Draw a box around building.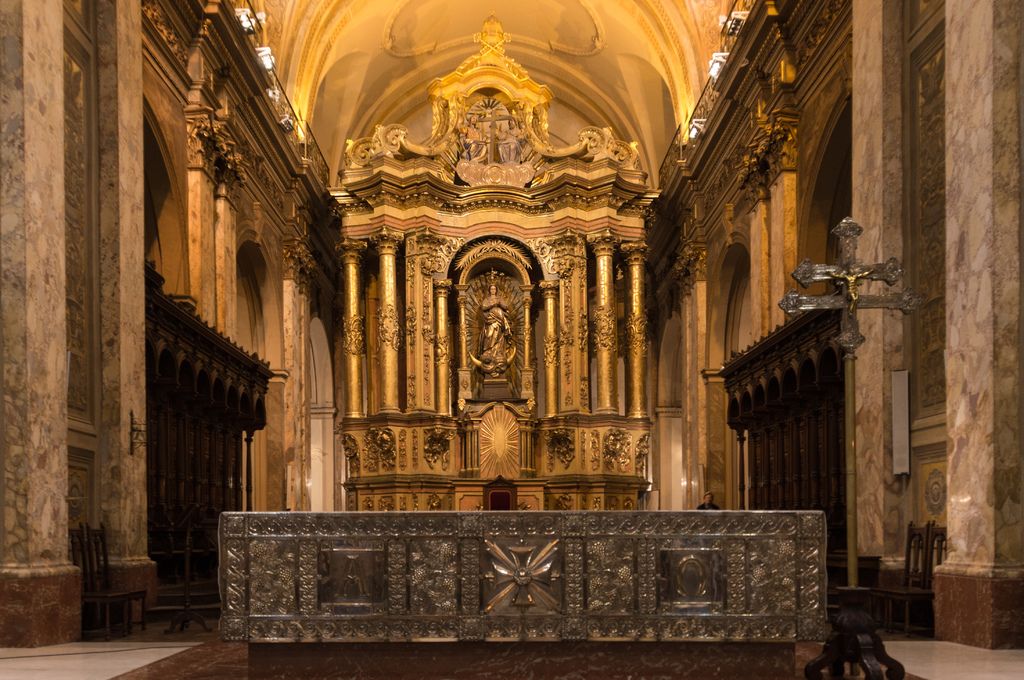
locate(0, 0, 1023, 679).
